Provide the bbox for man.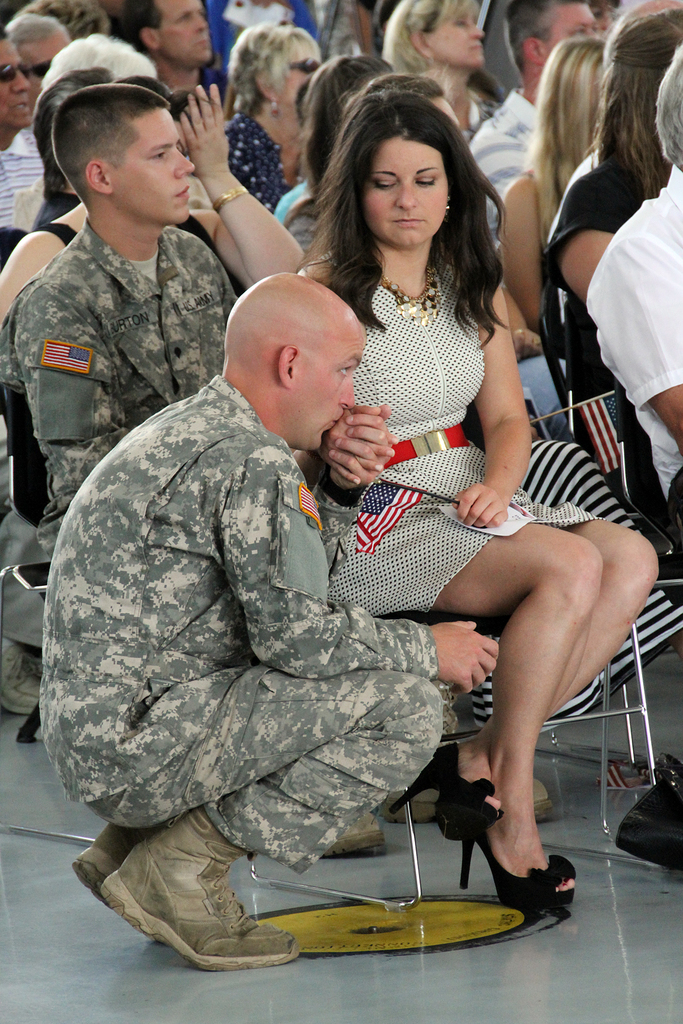
bbox=[1, 13, 71, 118].
